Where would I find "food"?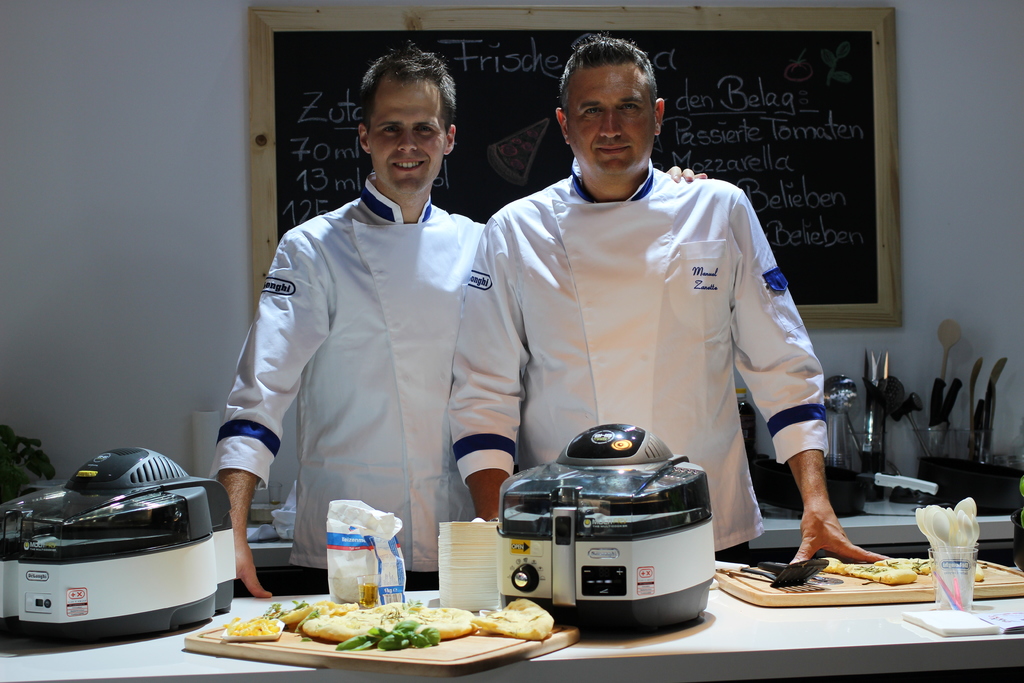
At (472,592,555,641).
